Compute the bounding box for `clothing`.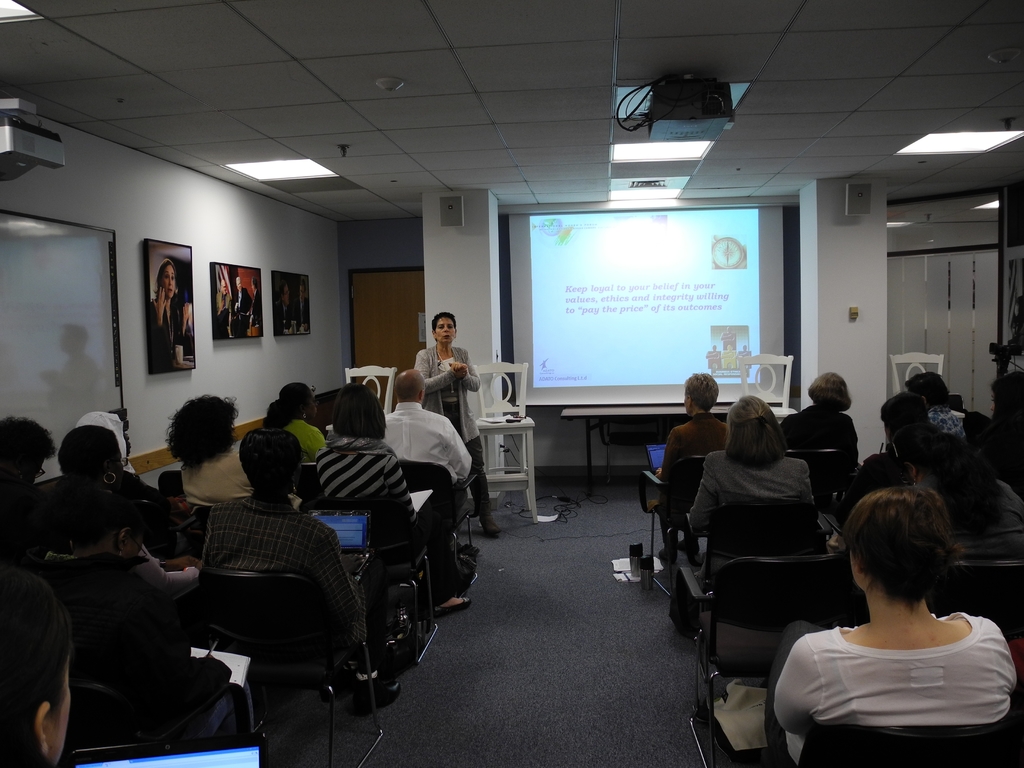
l=378, t=396, r=481, b=591.
